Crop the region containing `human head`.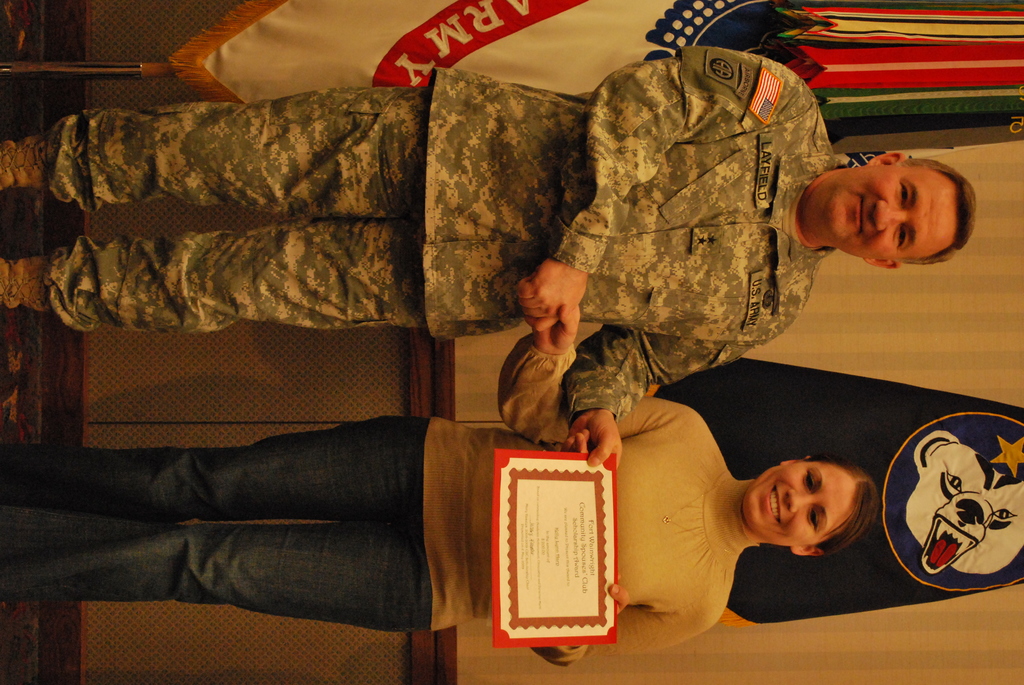
Crop region: 810/147/978/264.
